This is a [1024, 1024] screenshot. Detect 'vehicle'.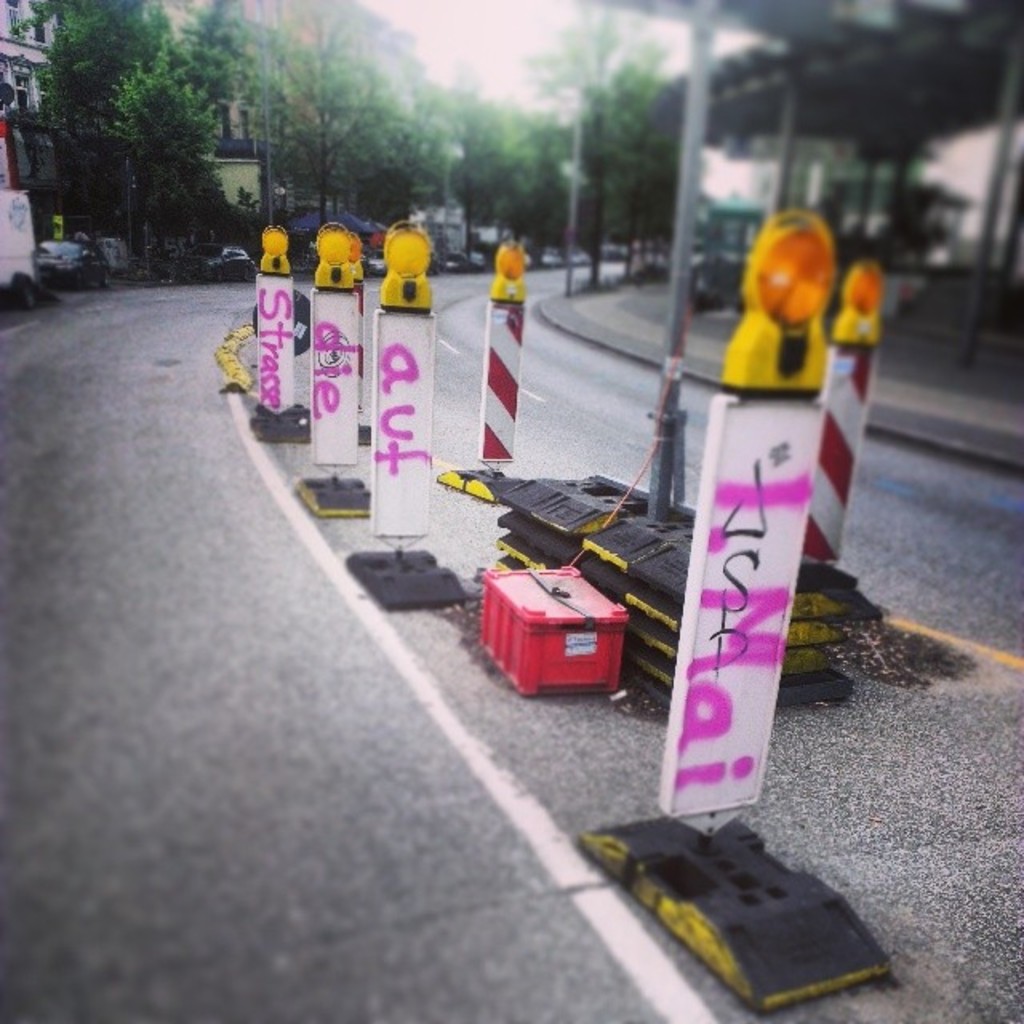
<bbox>206, 243, 253, 267</bbox>.
